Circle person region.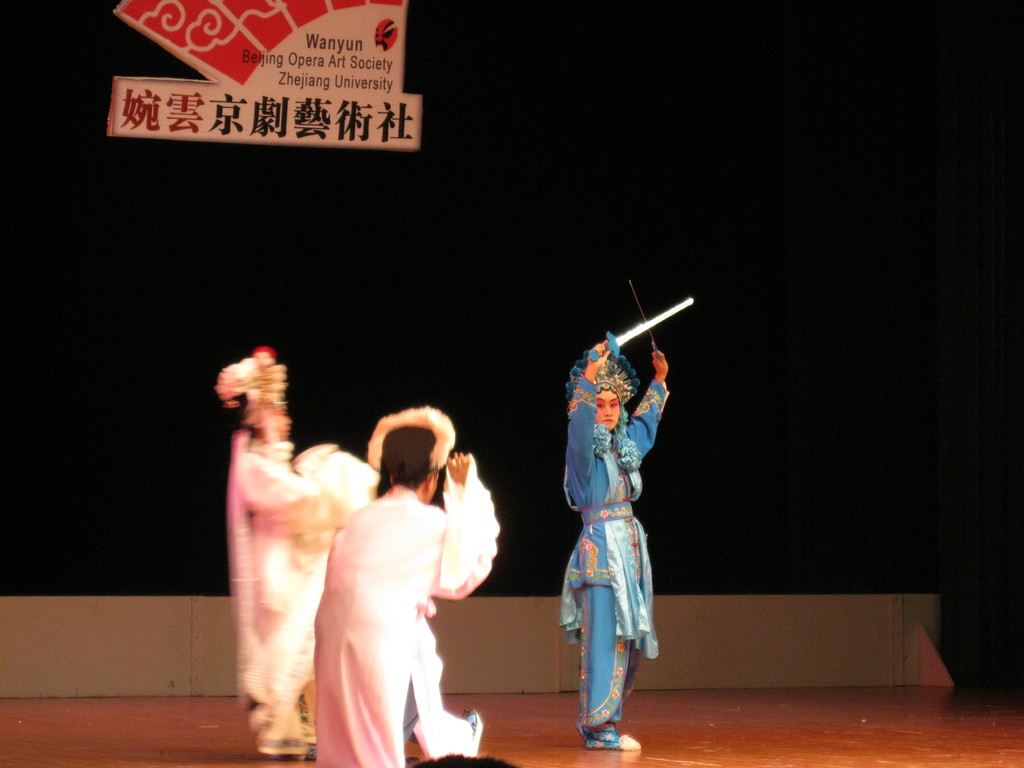
Region: <region>212, 336, 372, 759</region>.
